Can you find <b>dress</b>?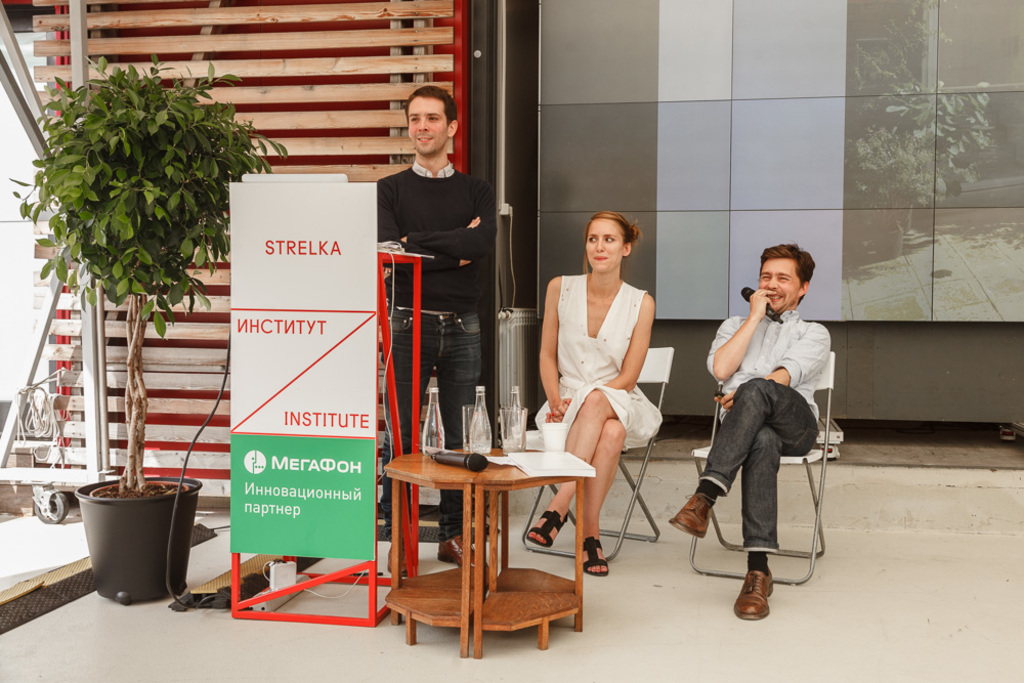
Yes, bounding box: (x1=559, y1=241, x2=662, y2=476).
